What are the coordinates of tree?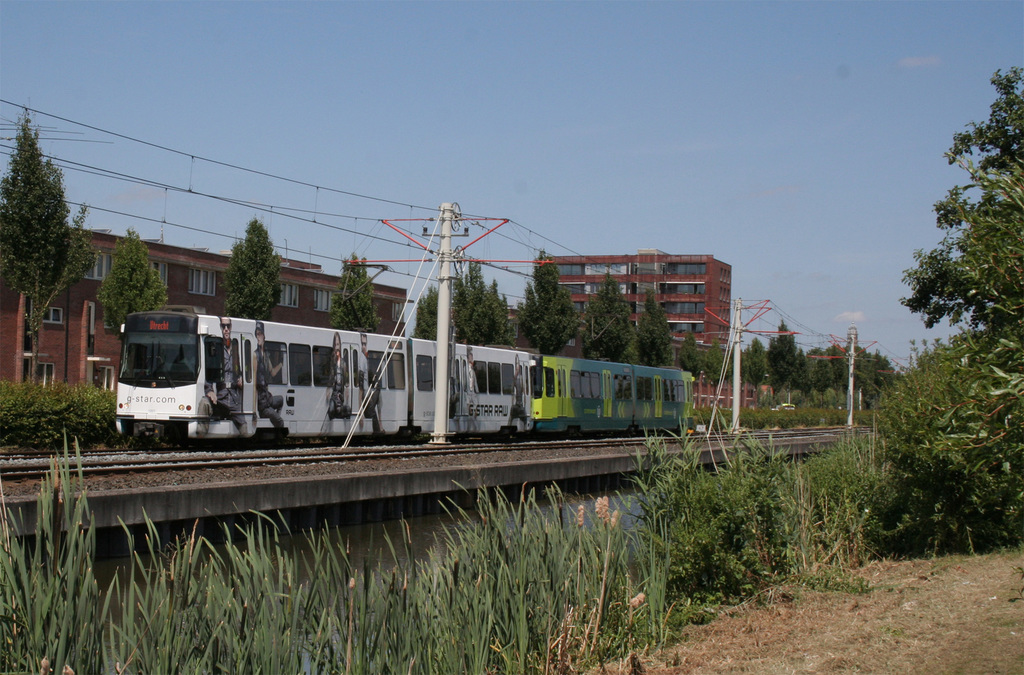
{"x1": 763, "y1": 308, "x2": 806, "y2": 408}.
